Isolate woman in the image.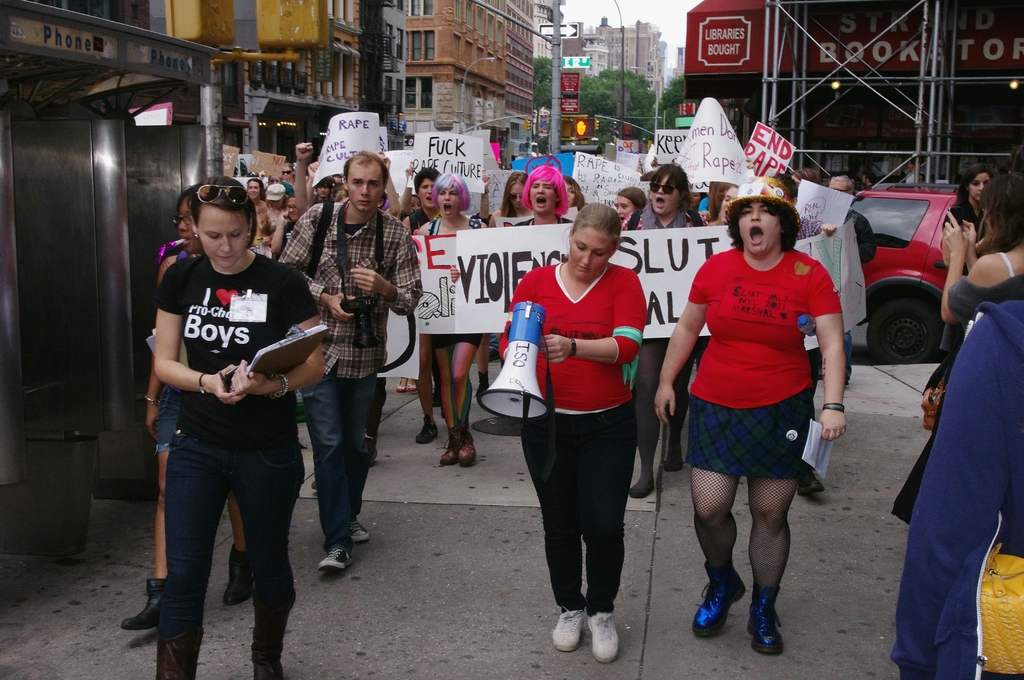
Isolated region: select_region(120, 184, 252, 631).
